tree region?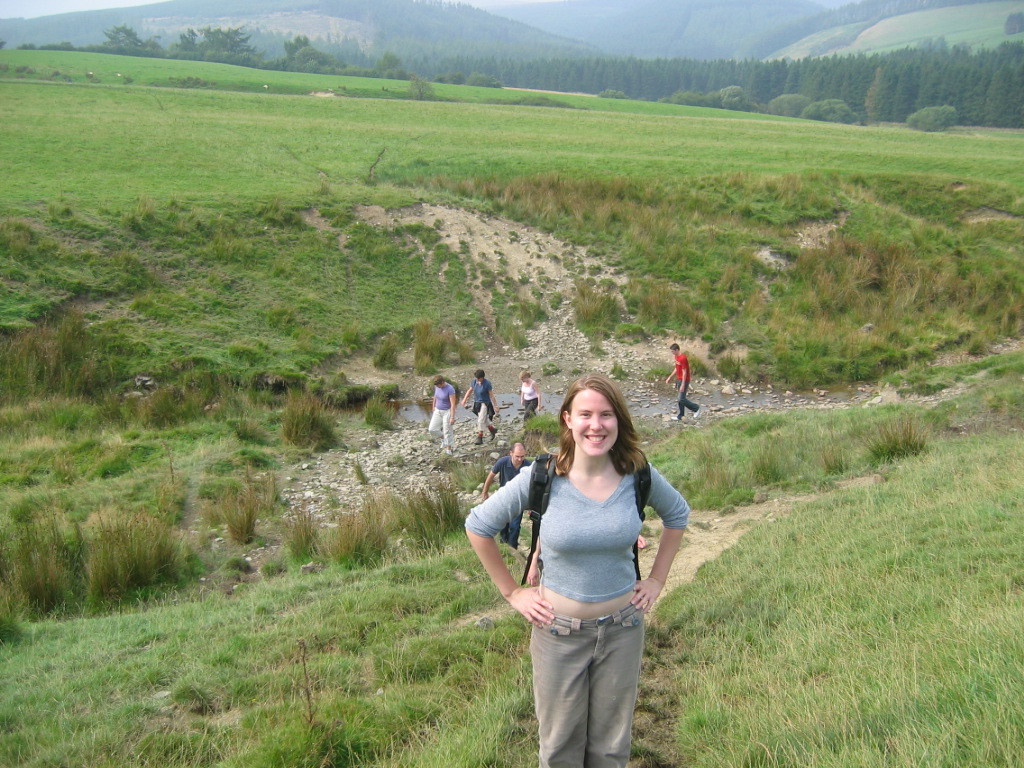
l=279, t=33, r=348, b=77
